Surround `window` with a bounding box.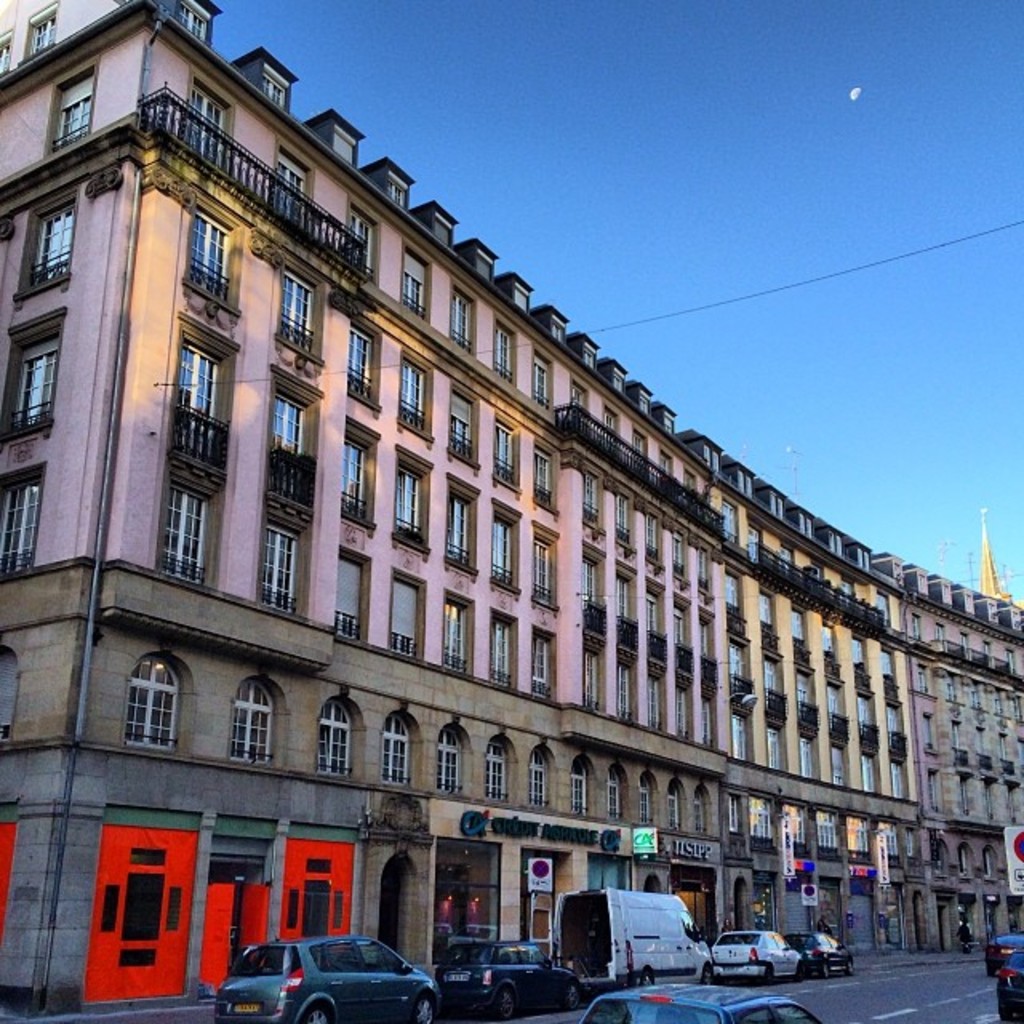
bbox=[794, 733, 811, 787].
